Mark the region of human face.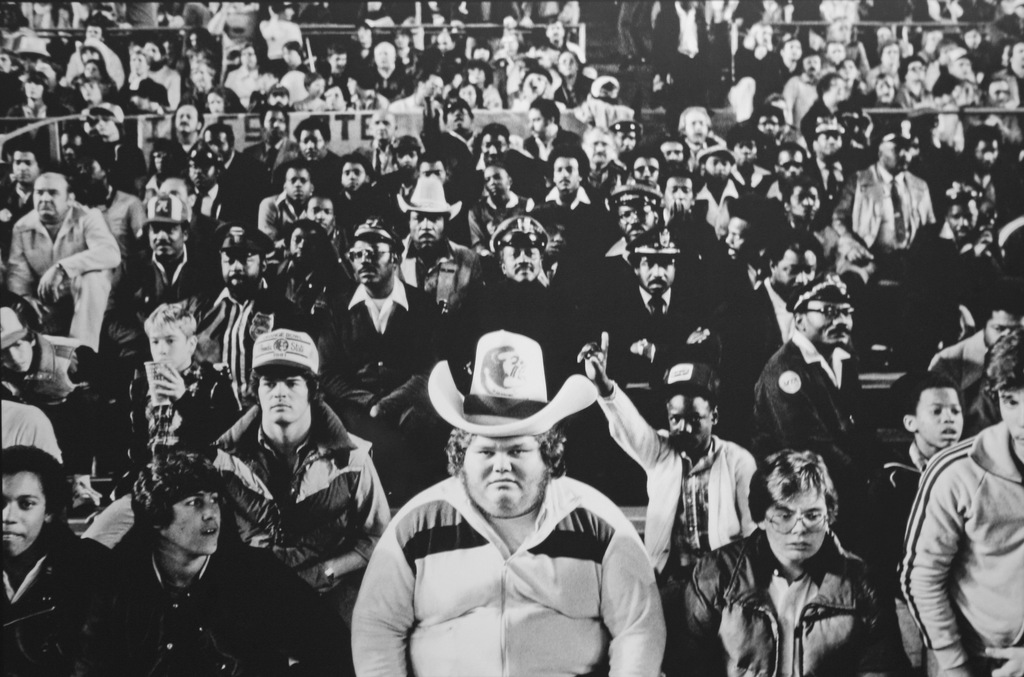
Region: pyautogui.locateOnScreen(997, 381, 1023, 454).
